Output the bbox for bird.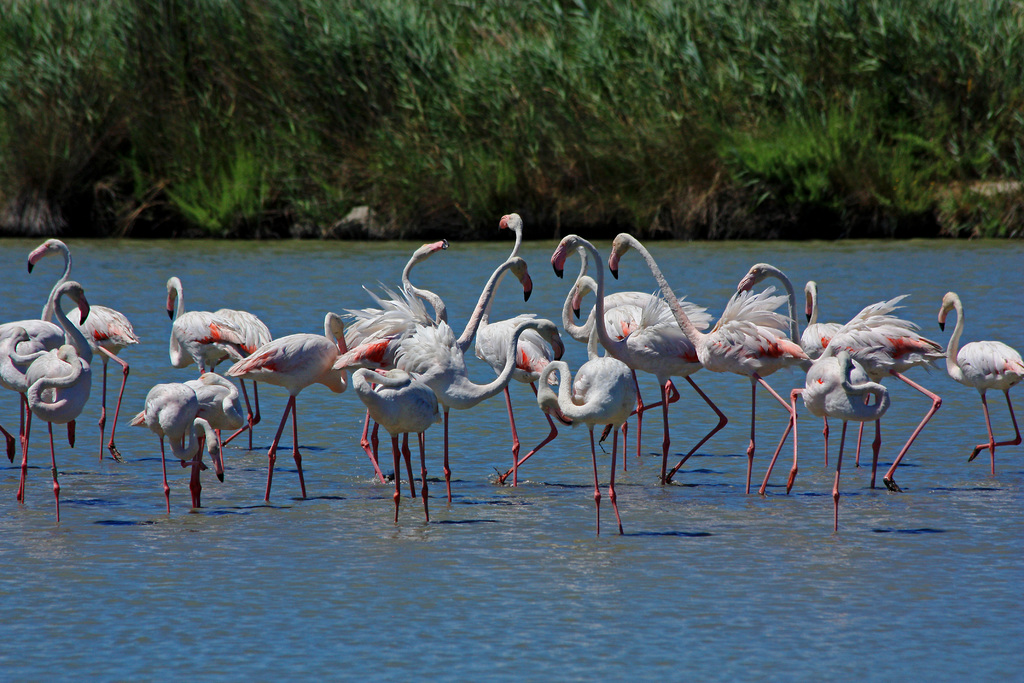
(223, 321, 355, 482).
